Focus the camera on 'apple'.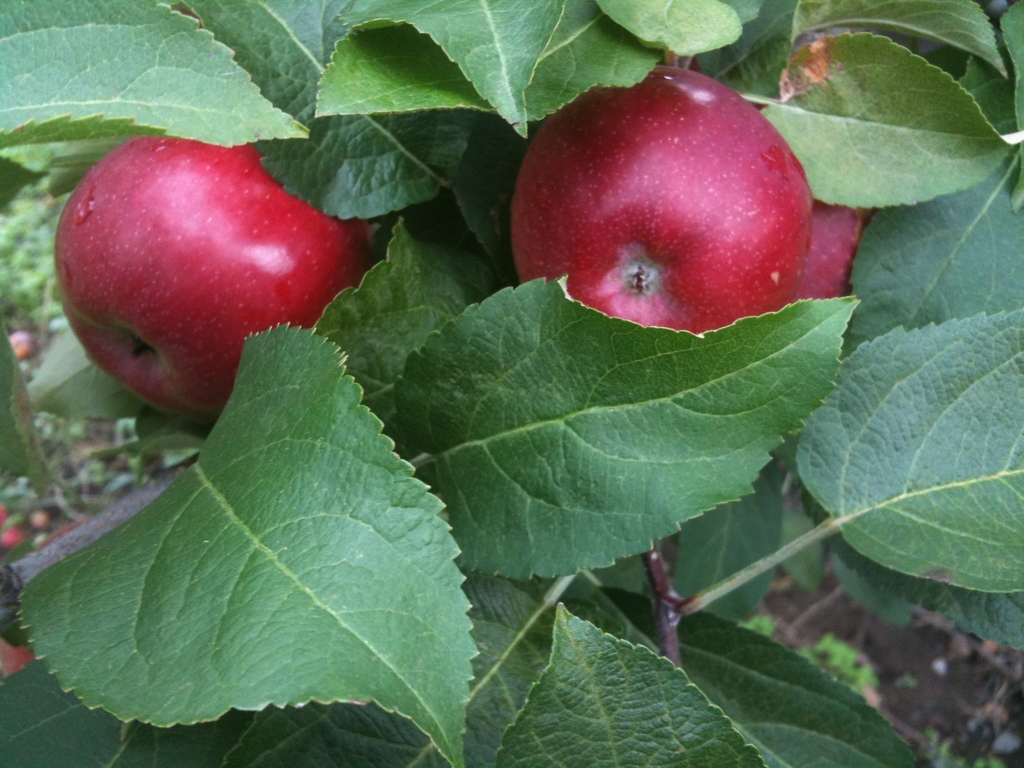
Focus region: 796, 190, 872, 294.
